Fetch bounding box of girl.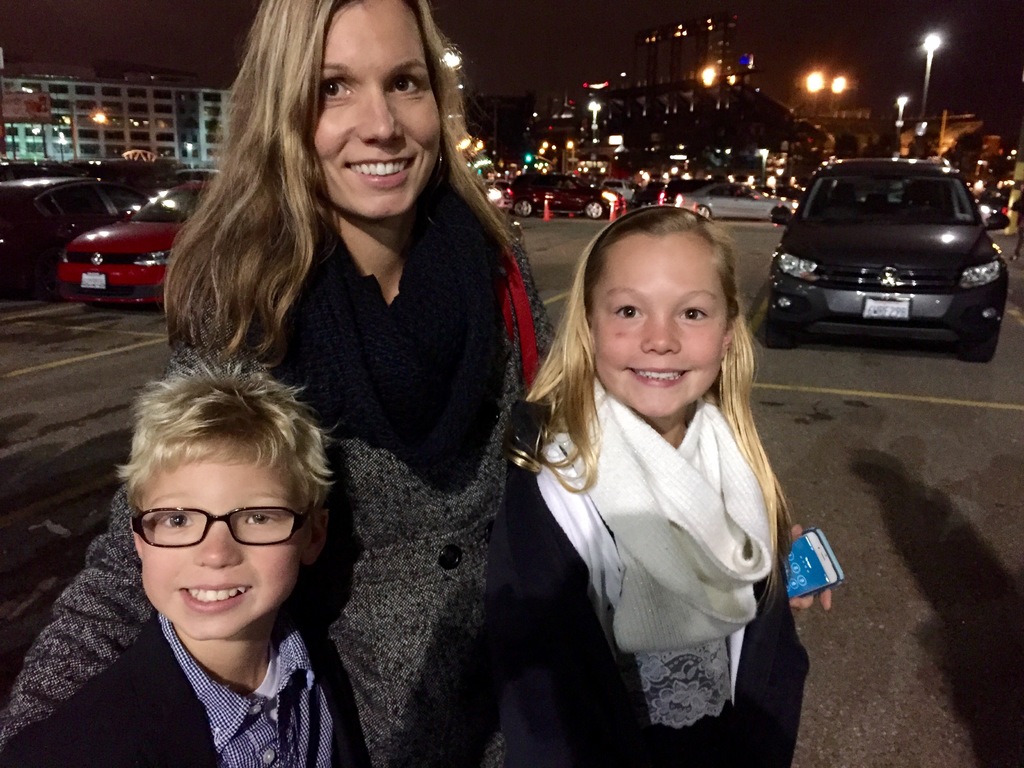
Bbox: detection(484, 192, 836, 767).
